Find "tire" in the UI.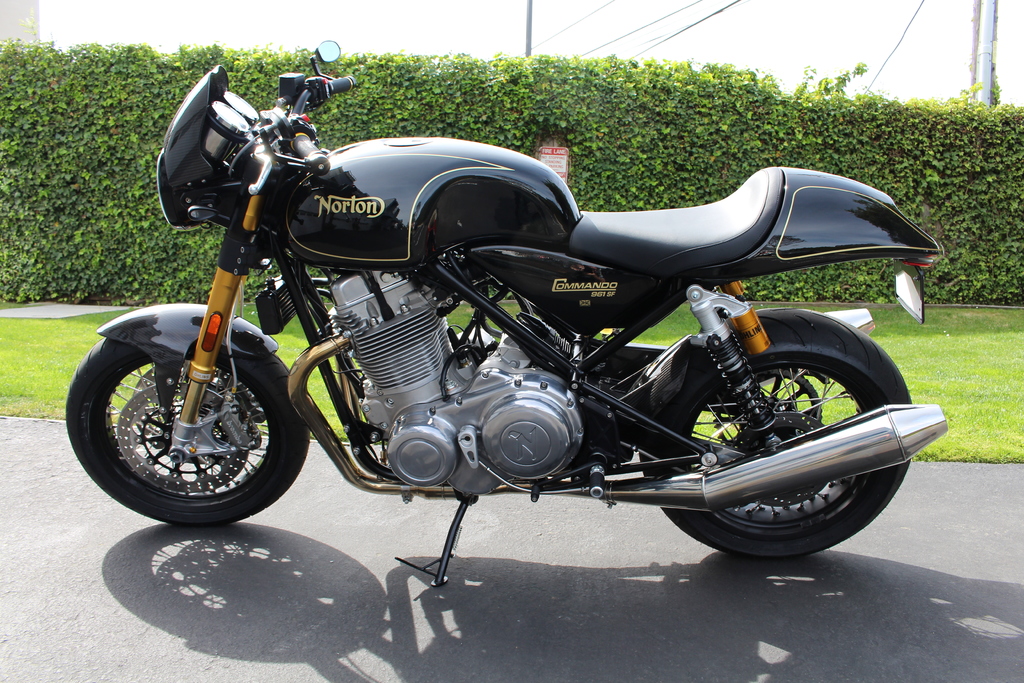
UI element at x1=61, y1=308, x2=313, y2=531.
